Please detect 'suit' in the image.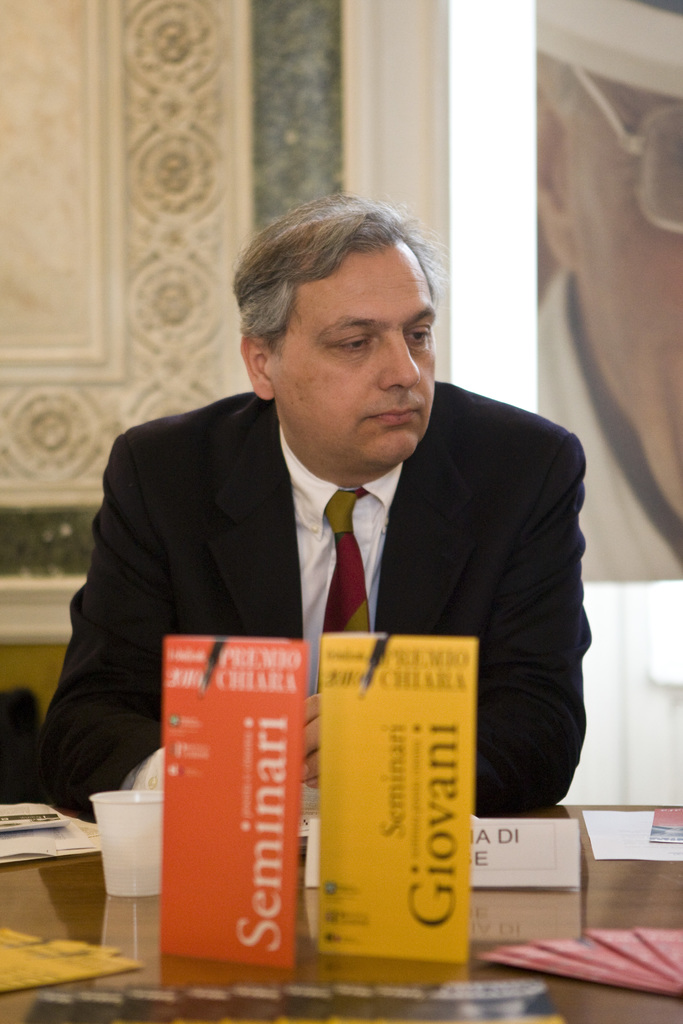
rect(83, 335, 590, 902).
